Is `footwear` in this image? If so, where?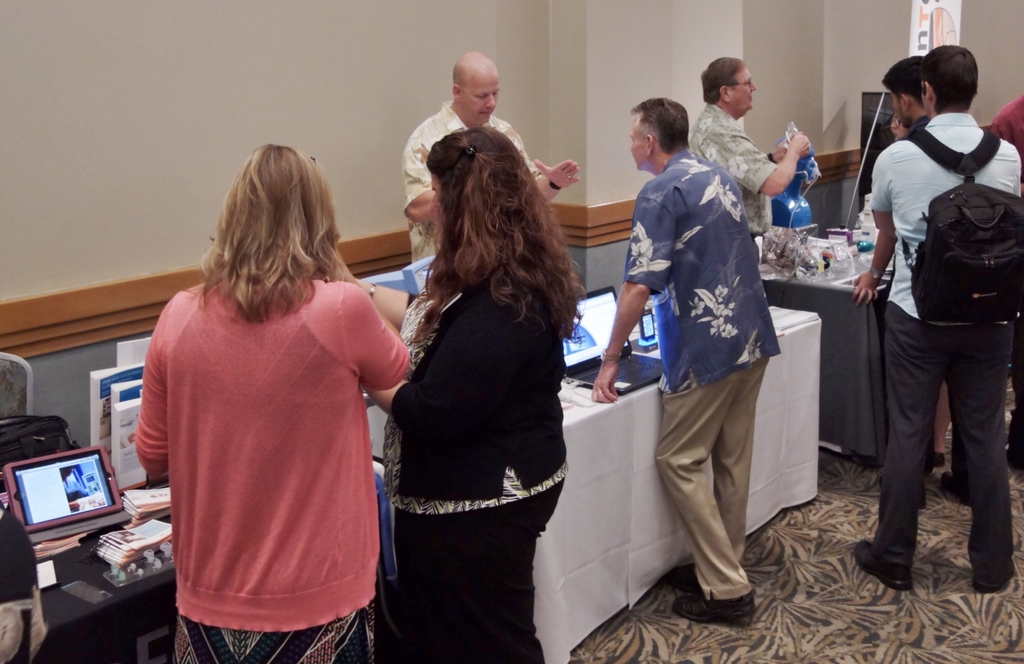
Yes, at [938, 468, 968, 505].
